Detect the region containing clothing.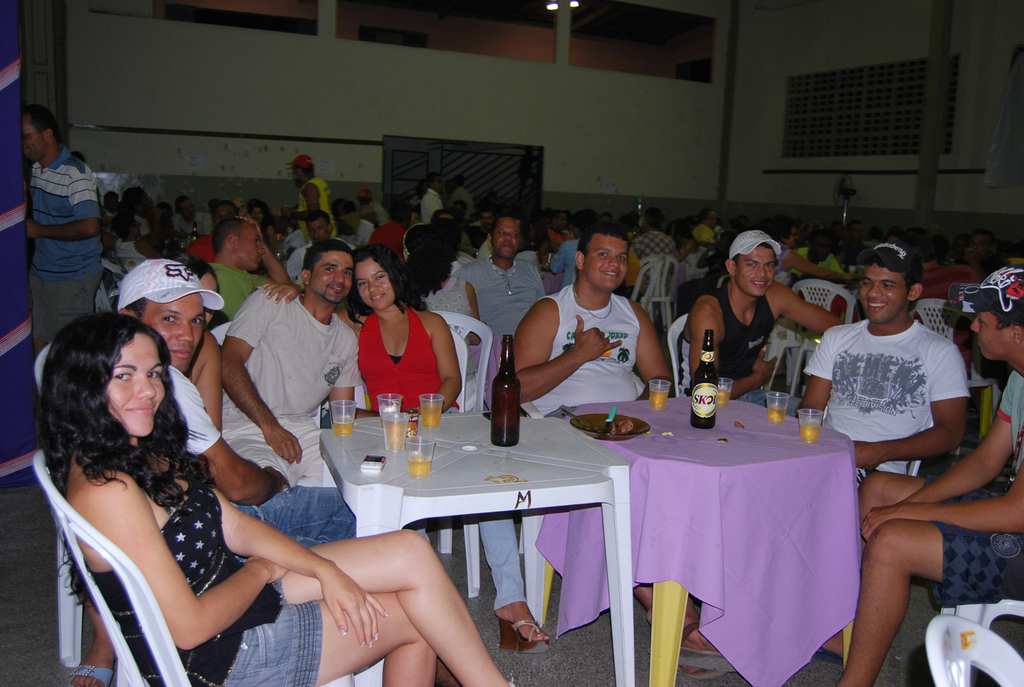
(left=353, top=292, right=532, bottom=628).
